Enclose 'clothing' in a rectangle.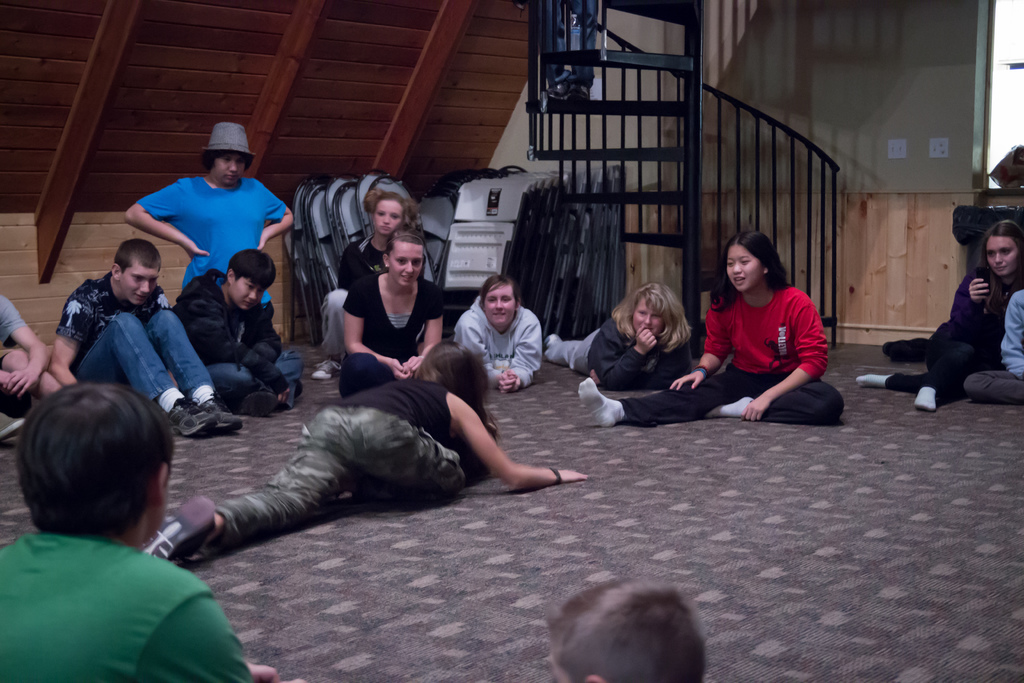
x1=970, y1=292, x2=1023, y2=404.
